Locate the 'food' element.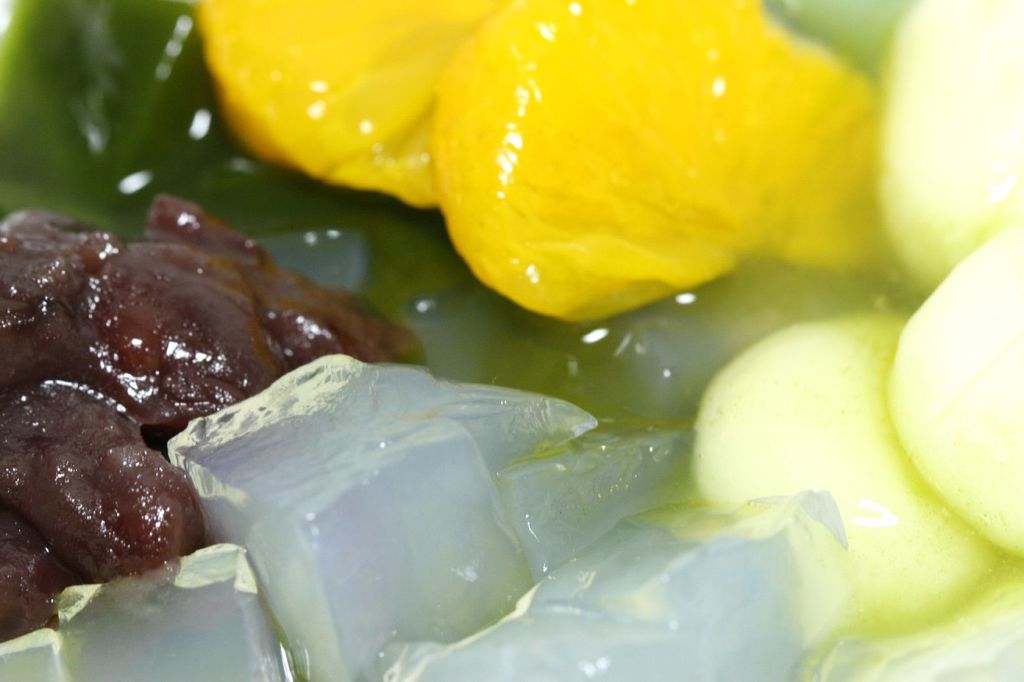
Element bbox: {"x1": 193, "y1": 1, "x2": 899, "y2": 324}.
